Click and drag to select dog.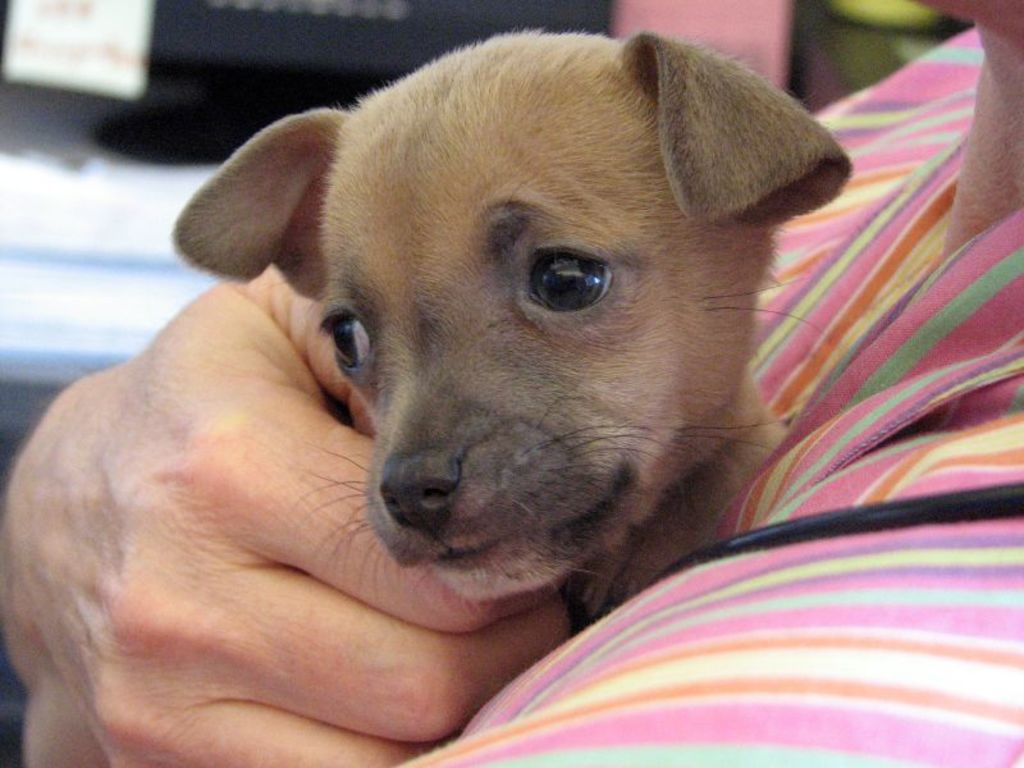
Selection: x1=26 y1=31 x2=856 y2=767.
